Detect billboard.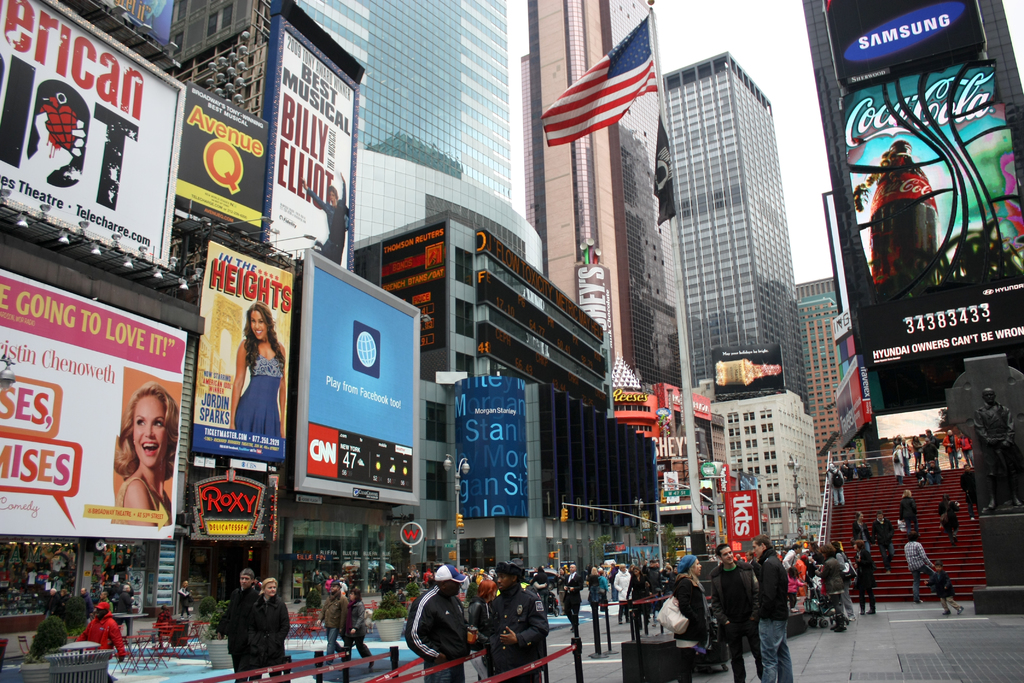
Detected at [0,267,182,530].
